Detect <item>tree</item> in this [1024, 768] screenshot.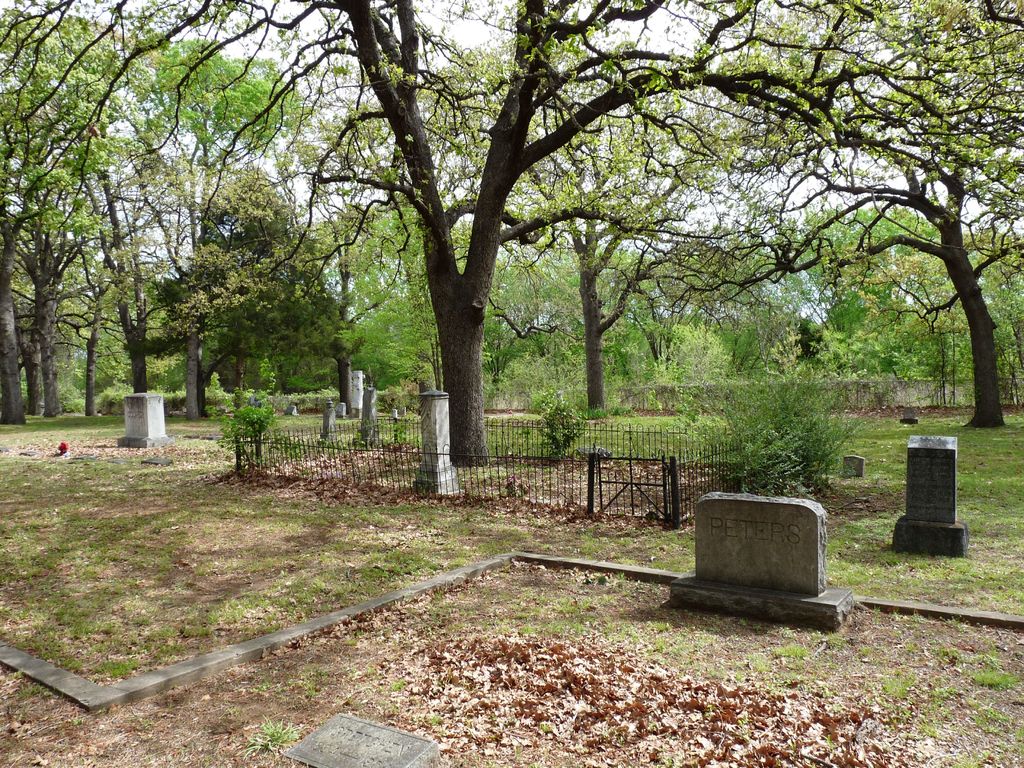
Detection: {"x1": 486, "y1": 236, "x2": 579, "y2": 381}.
